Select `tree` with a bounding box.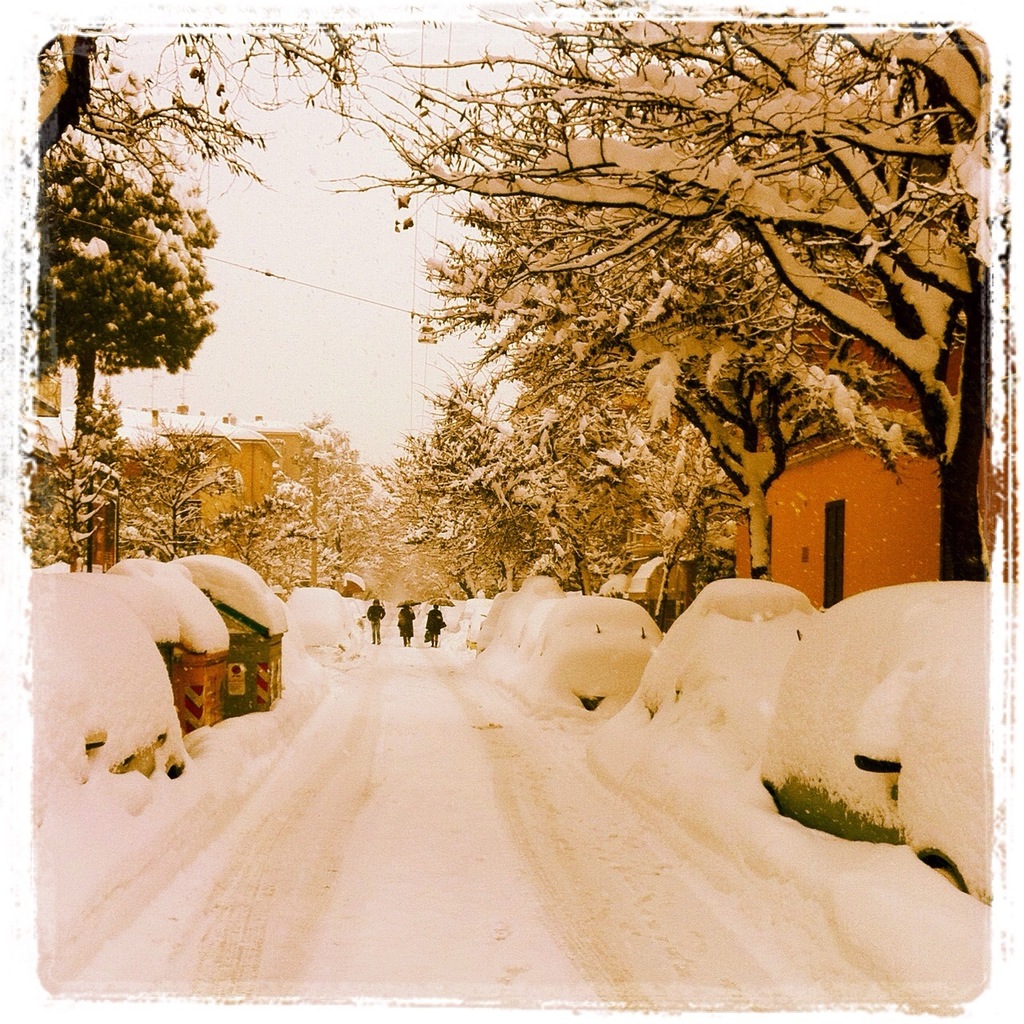
<bbox>33, 64, 235, 454</bbox>.
